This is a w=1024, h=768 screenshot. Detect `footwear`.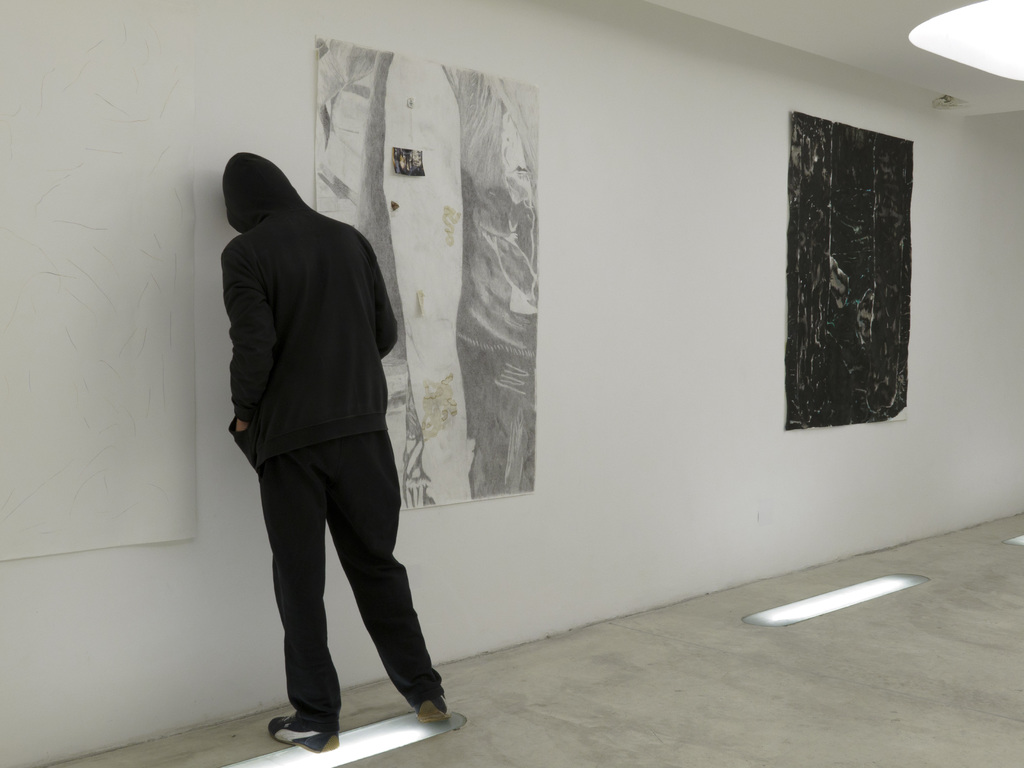
x1=267, y1=712, x2=327, y2=752.
